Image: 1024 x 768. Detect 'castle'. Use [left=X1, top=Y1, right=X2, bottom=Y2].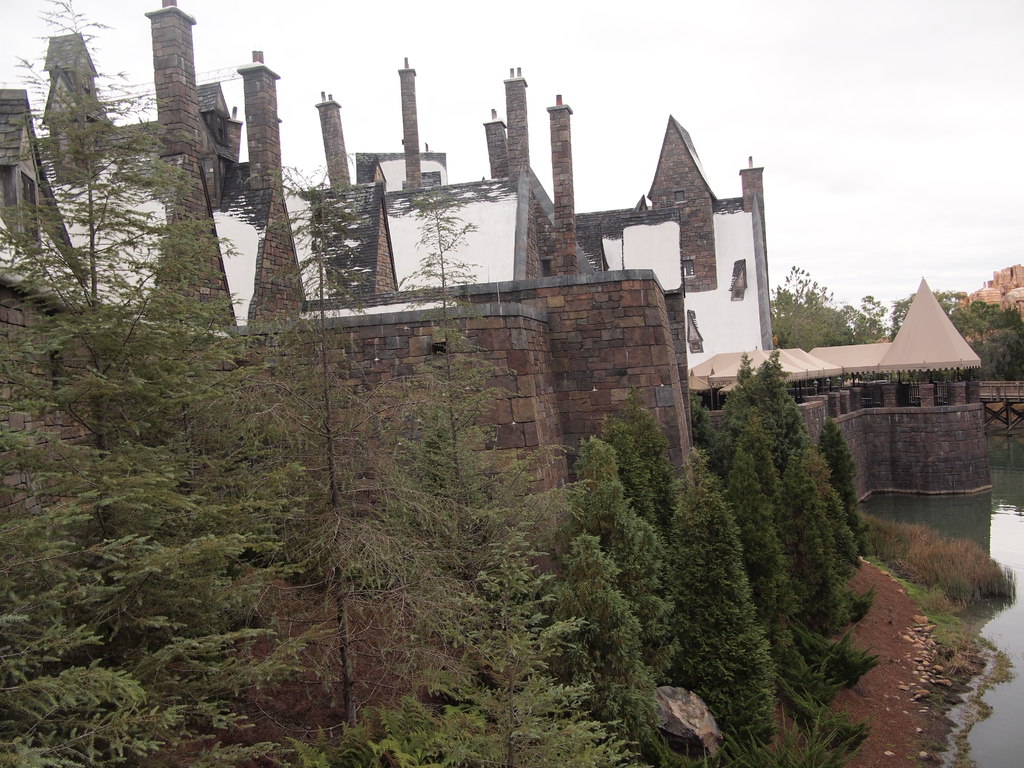
[left=0, top=0, right=992, bottom=670].
